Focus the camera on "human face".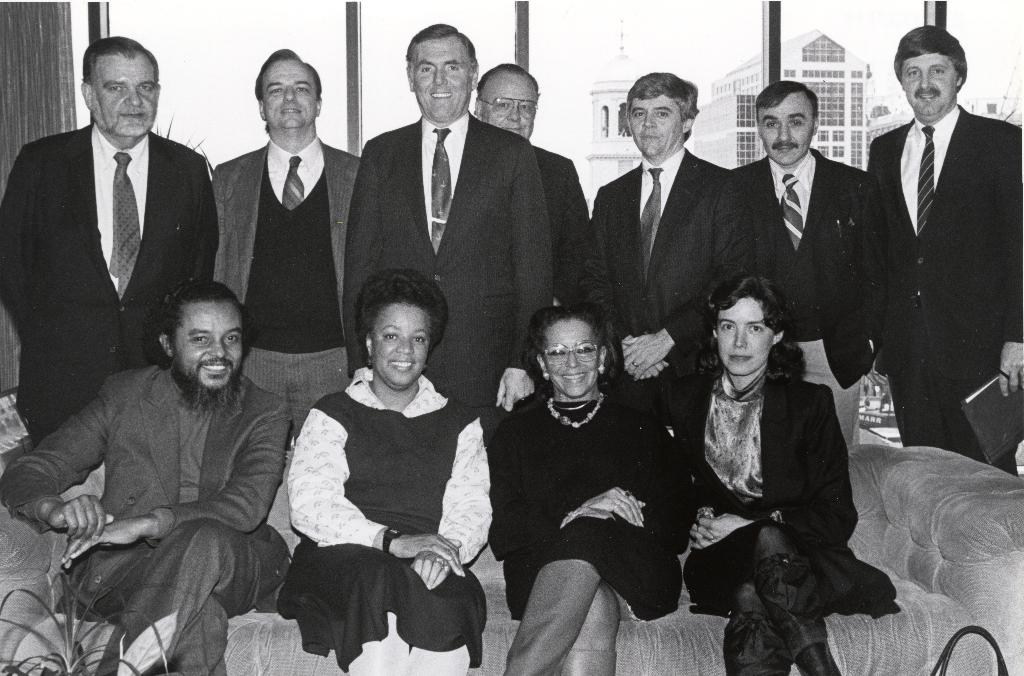
Focus region: [x1=413, y1=35, x2=470, y2=120].
